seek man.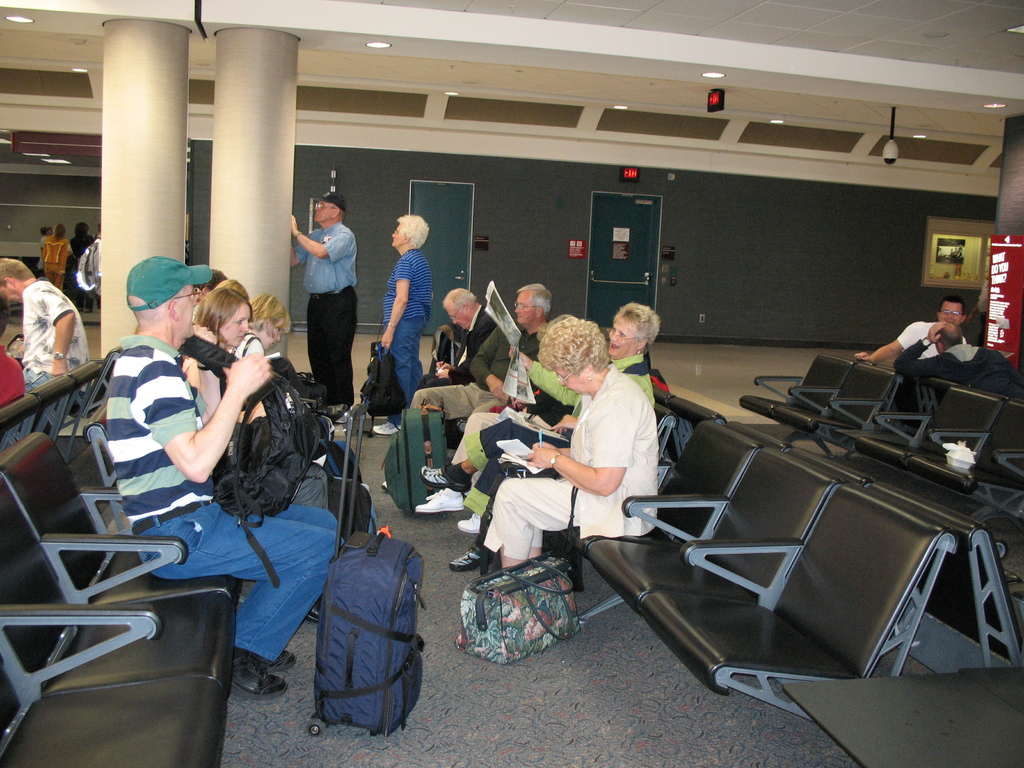
[left=860, top=300, right=975, bottom=367].
